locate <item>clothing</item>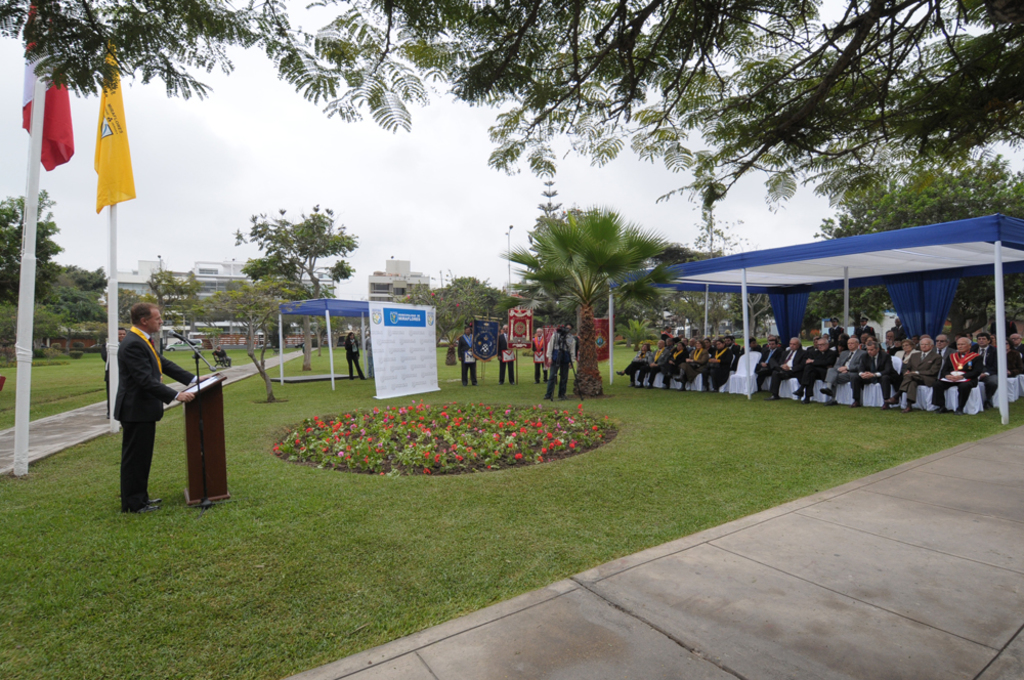
(x1=457, y1=331, x2=478, y2=380)
